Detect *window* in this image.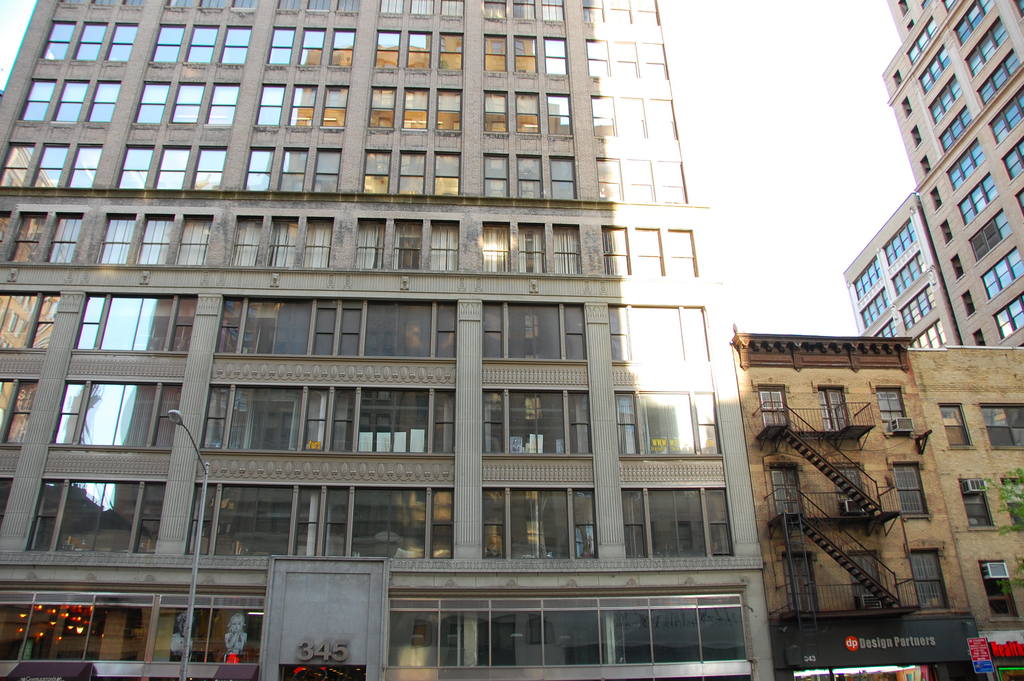
Detection: locate(850, 554, 883, 617).
